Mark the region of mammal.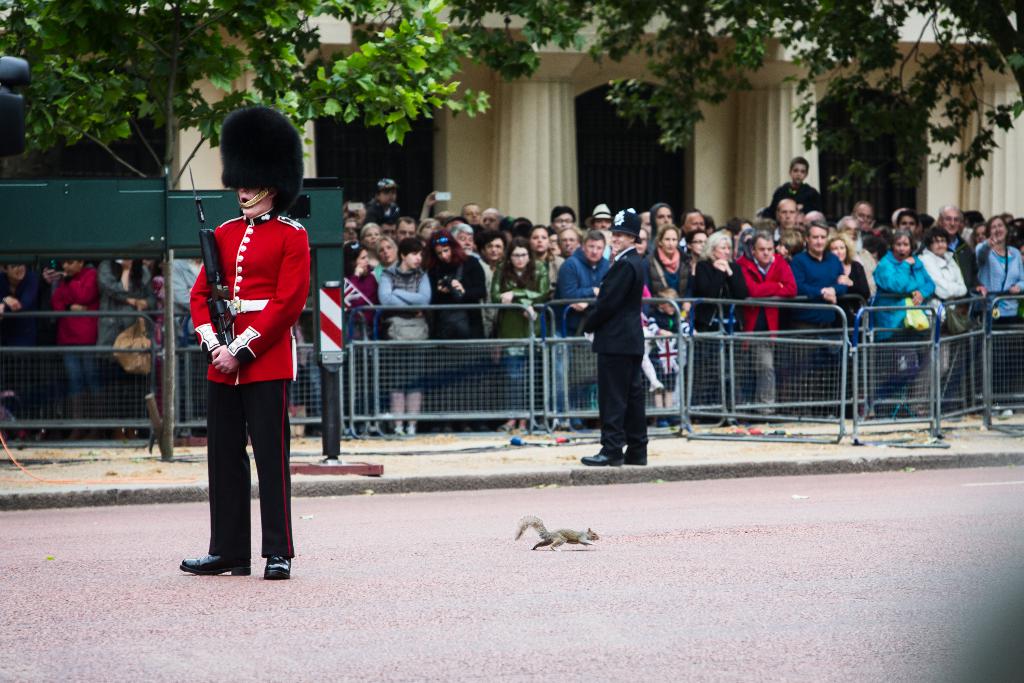
Region: BBox(581, 227, 670, 478).
